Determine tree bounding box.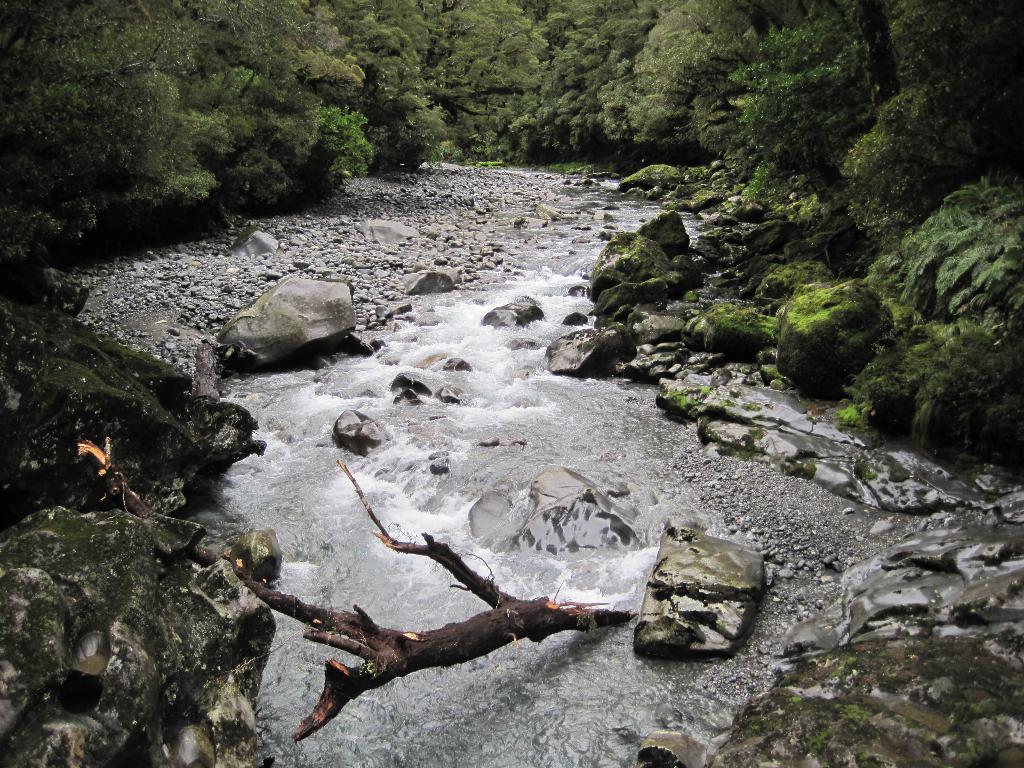
Determined: (641,0,769,140).
